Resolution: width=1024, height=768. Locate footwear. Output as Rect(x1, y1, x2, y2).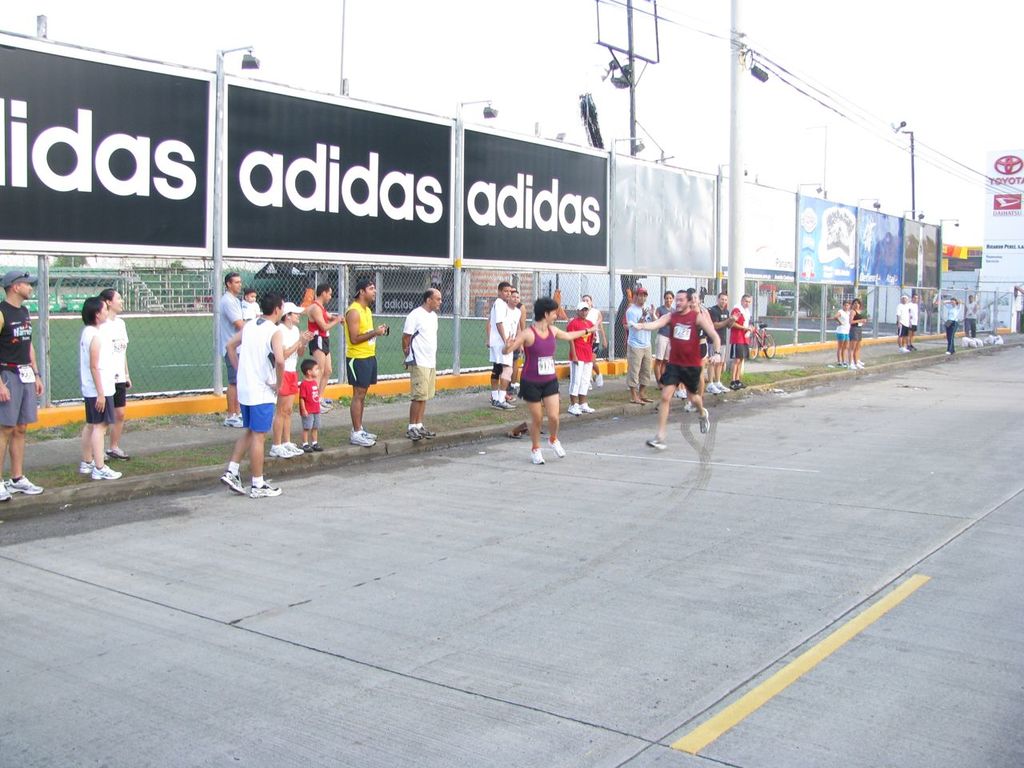
Rect(358, 430, 379, 439).
